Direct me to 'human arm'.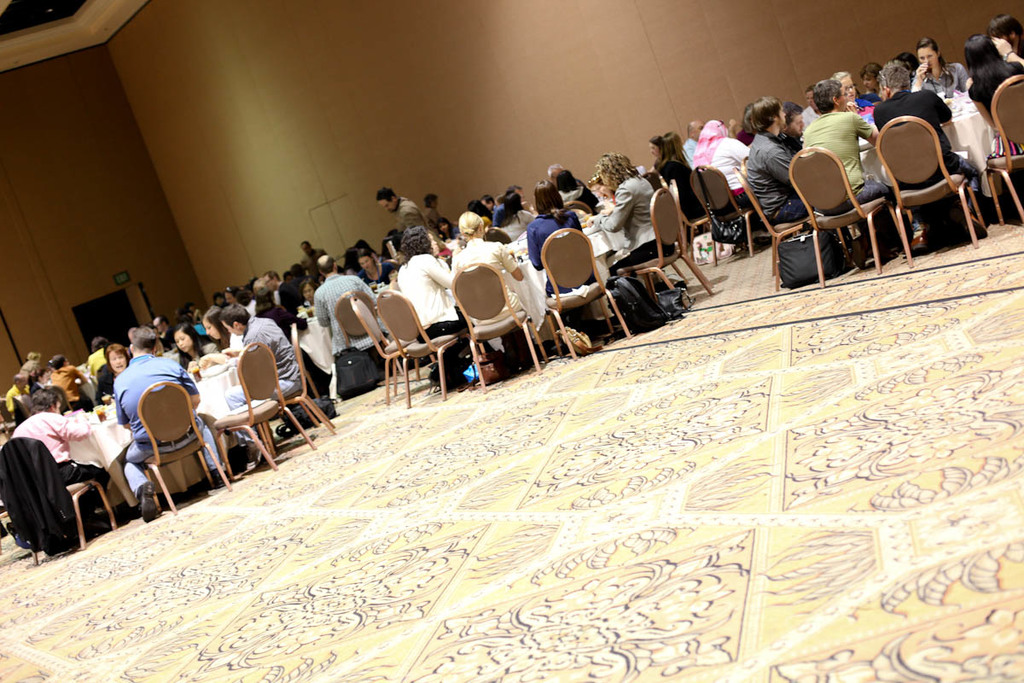
Direction: box=[51, 410, 87, 441].
